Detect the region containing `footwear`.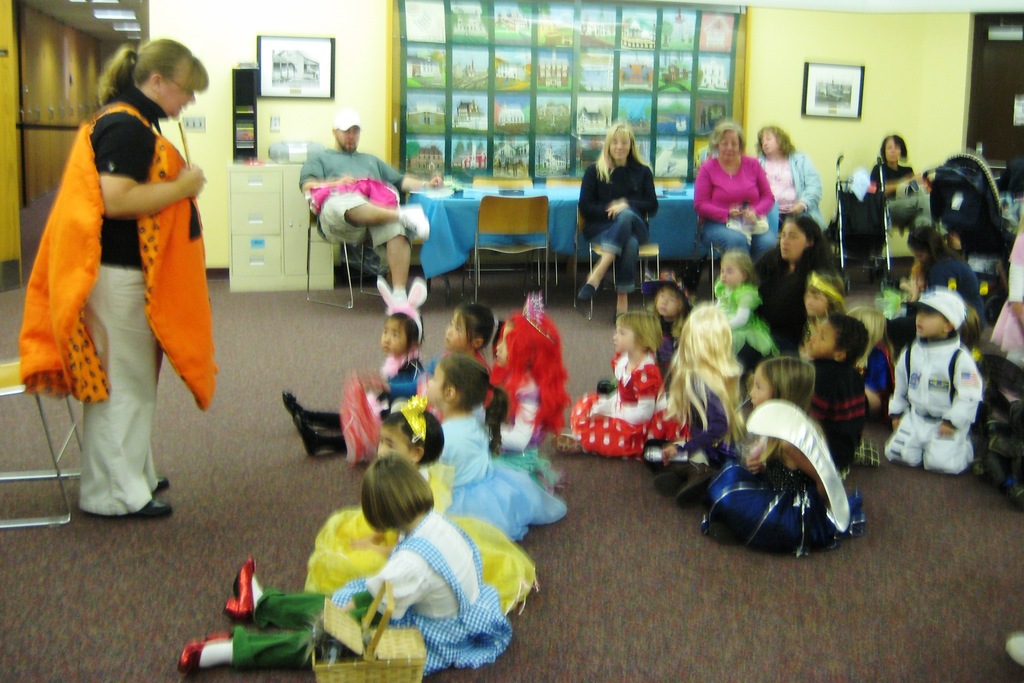
box(106, 498, 171, 516).
